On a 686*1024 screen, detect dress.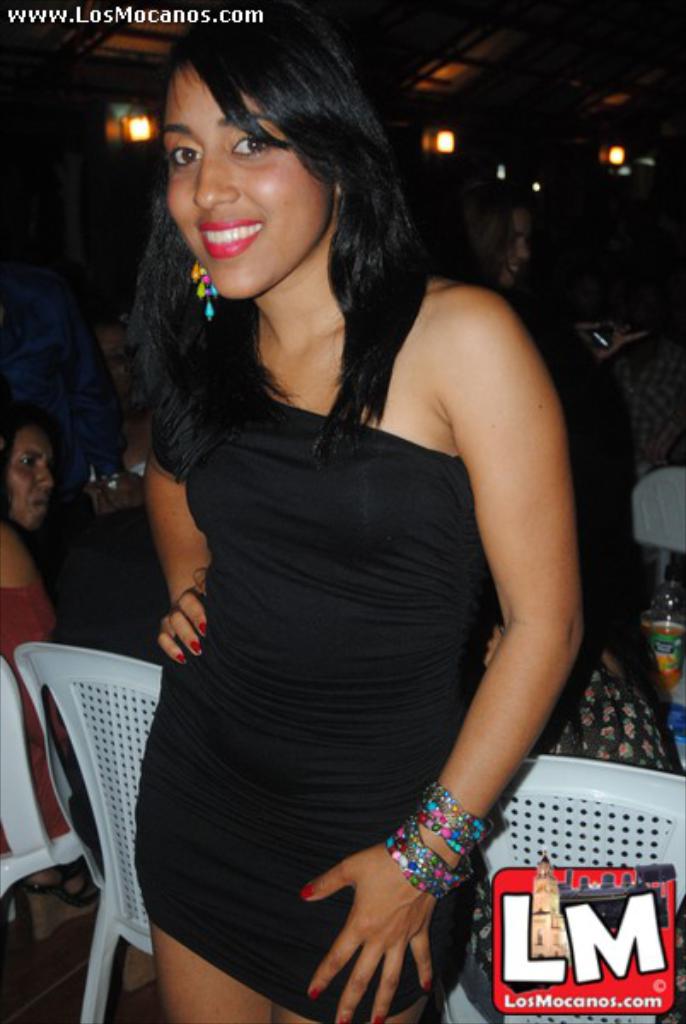
128 396 497 1022.
